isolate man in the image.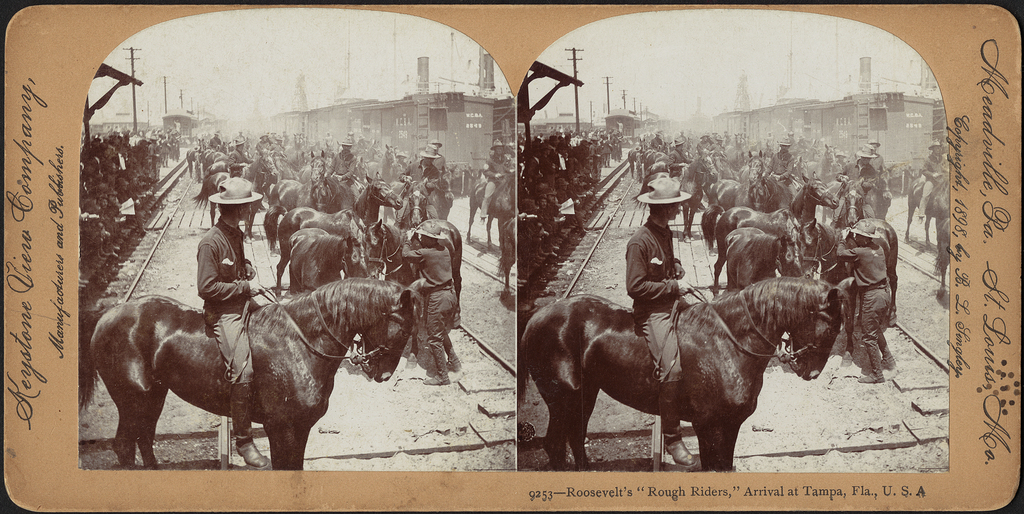
Isolated region: [x1=479, y1=138, x2=516, y2=224].
